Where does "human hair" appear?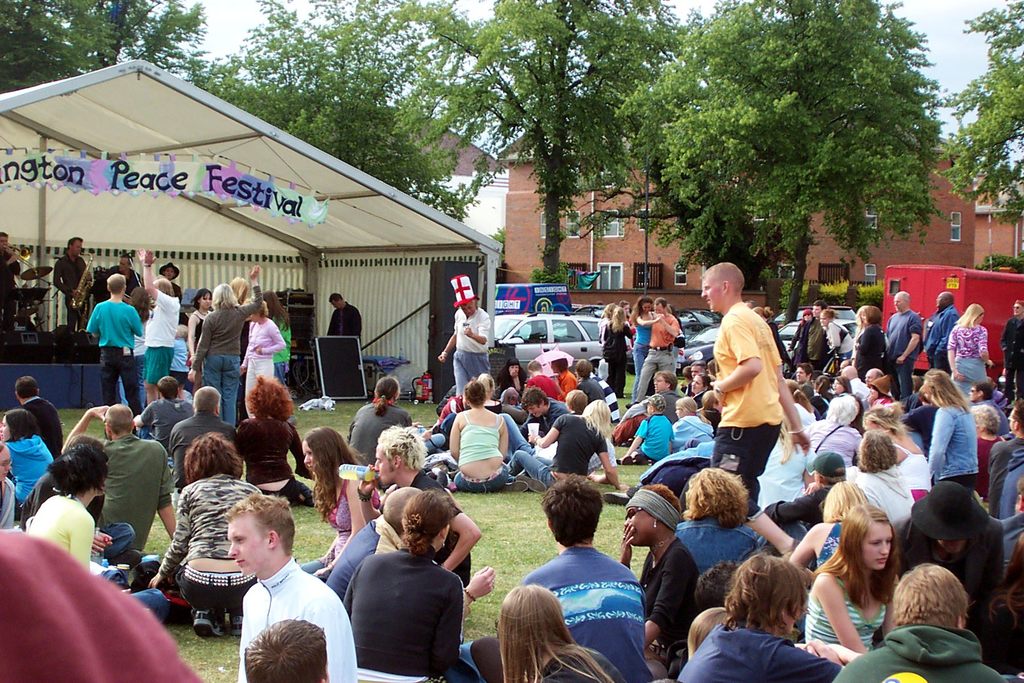
Appears at {"left": 957, "top": 304, "right": 984, "bottom": 322}.
